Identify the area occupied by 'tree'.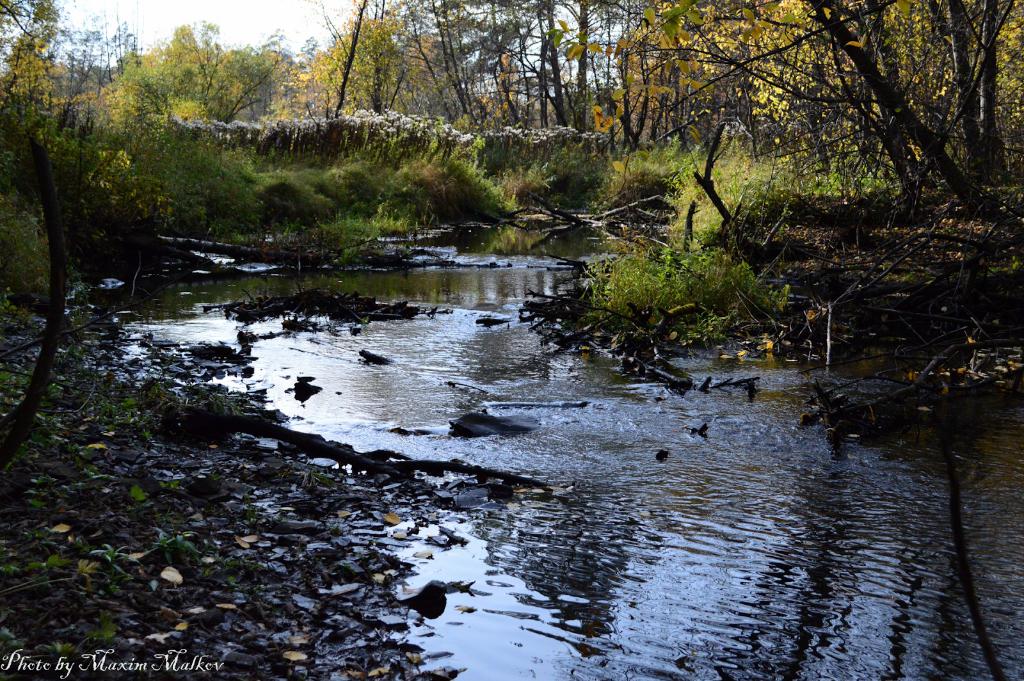
Area: <box>236,34,298,123</box>.
